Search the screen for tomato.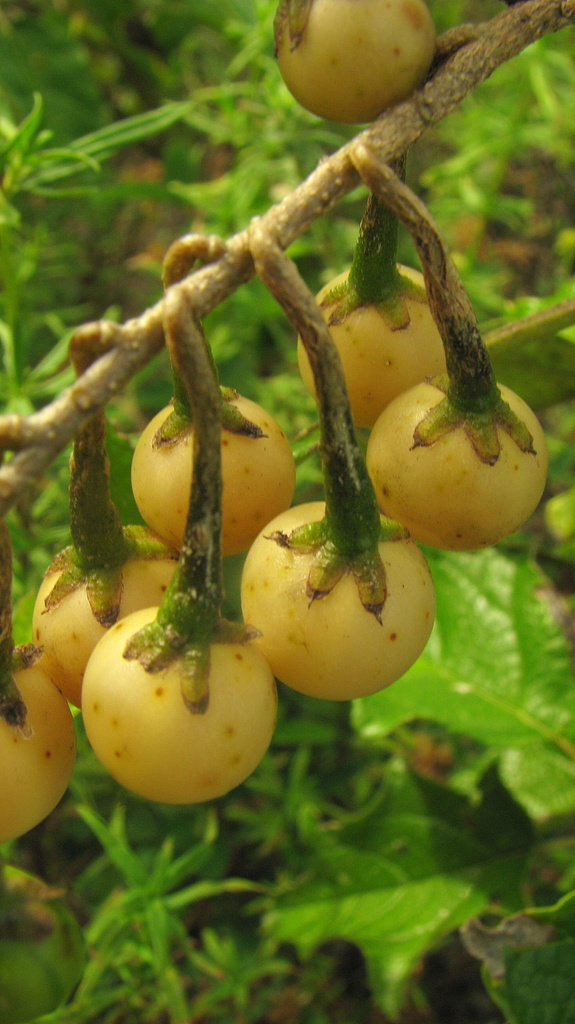
Found at 367/369/538/538.
